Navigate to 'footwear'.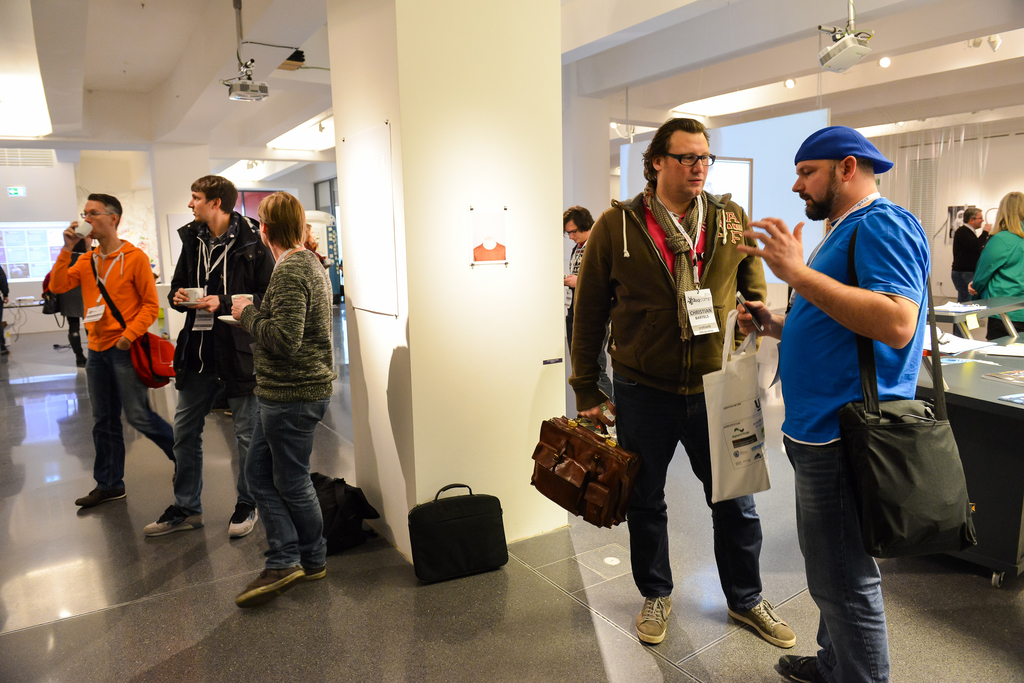
Navigation target: 70, 482, 127, 504.
